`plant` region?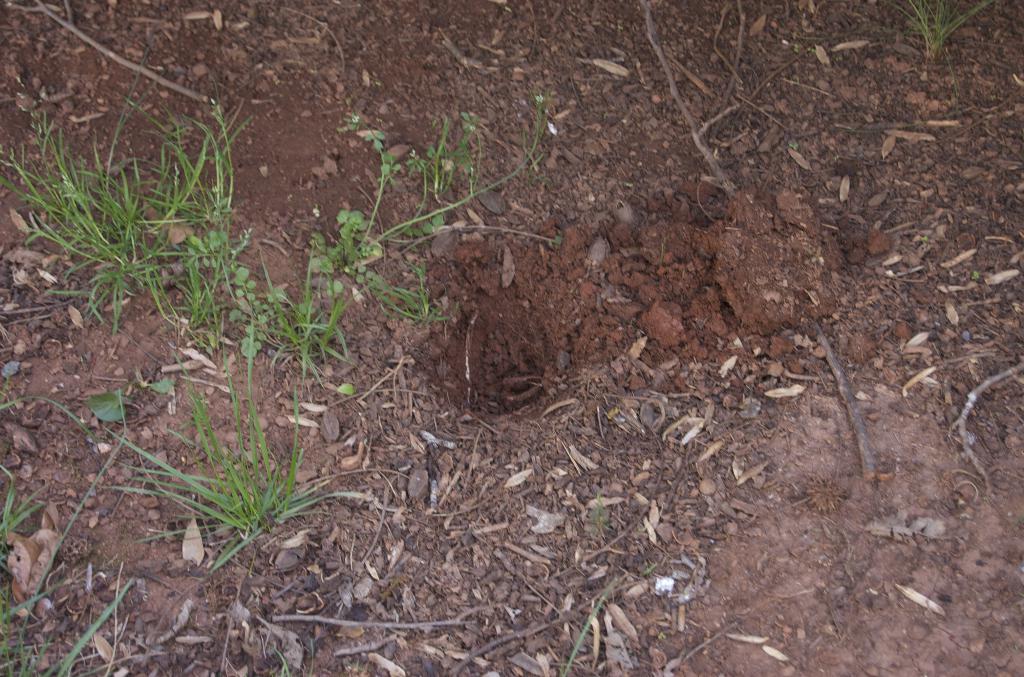
bbox(316, 152, 420, 353)
